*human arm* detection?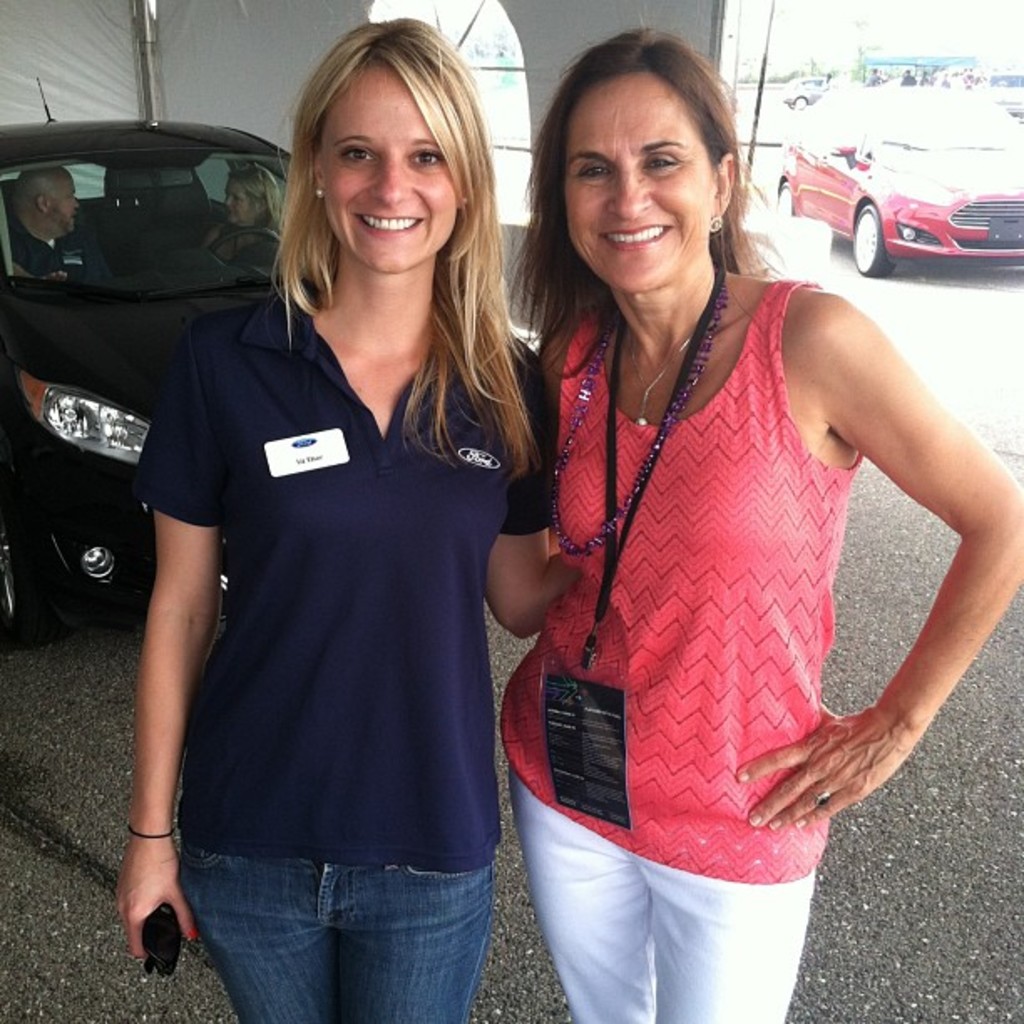
(115, 296, 289, 969)
